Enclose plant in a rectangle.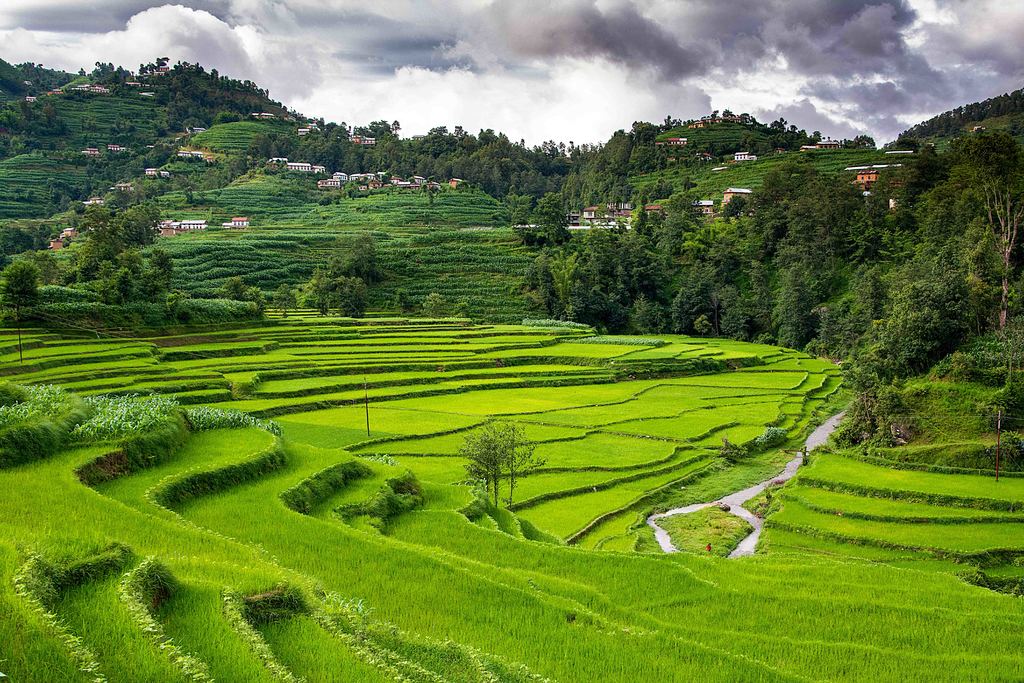
region(163, 288, 181, 318).
